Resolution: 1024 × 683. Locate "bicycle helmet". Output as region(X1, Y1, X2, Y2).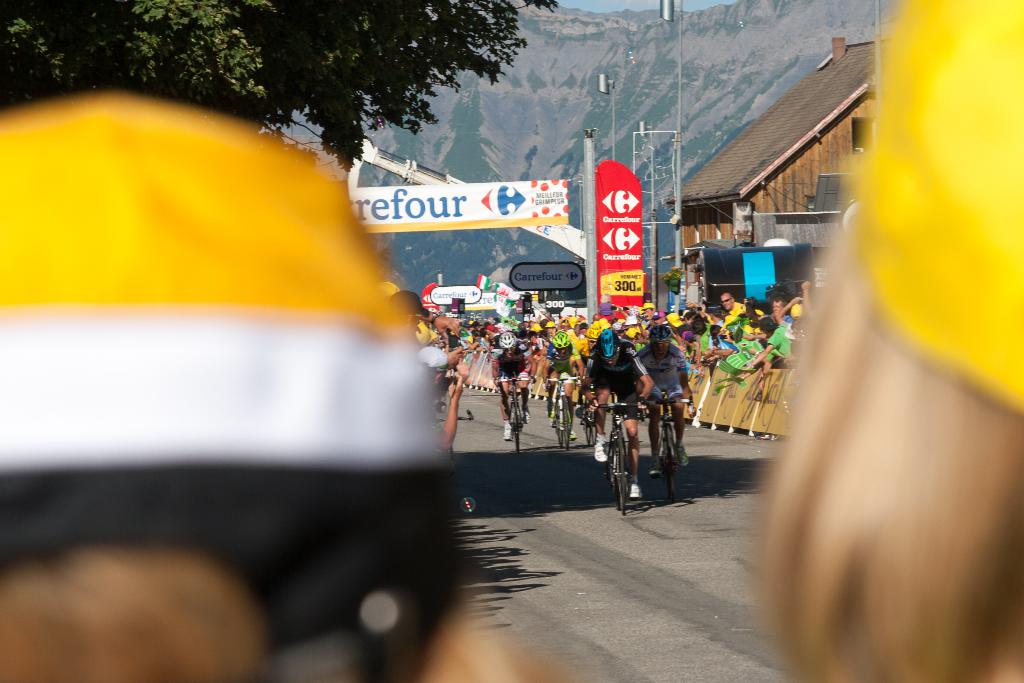
region(552, 333, 570, 348).
